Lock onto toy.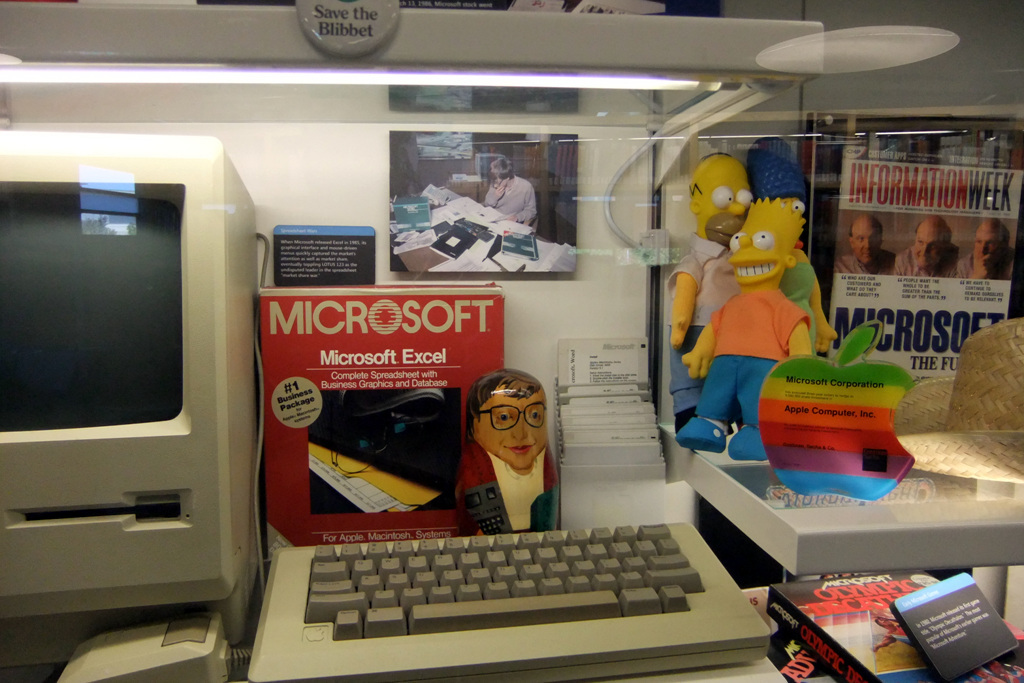
Locked: (664, 149, 760, 432).
